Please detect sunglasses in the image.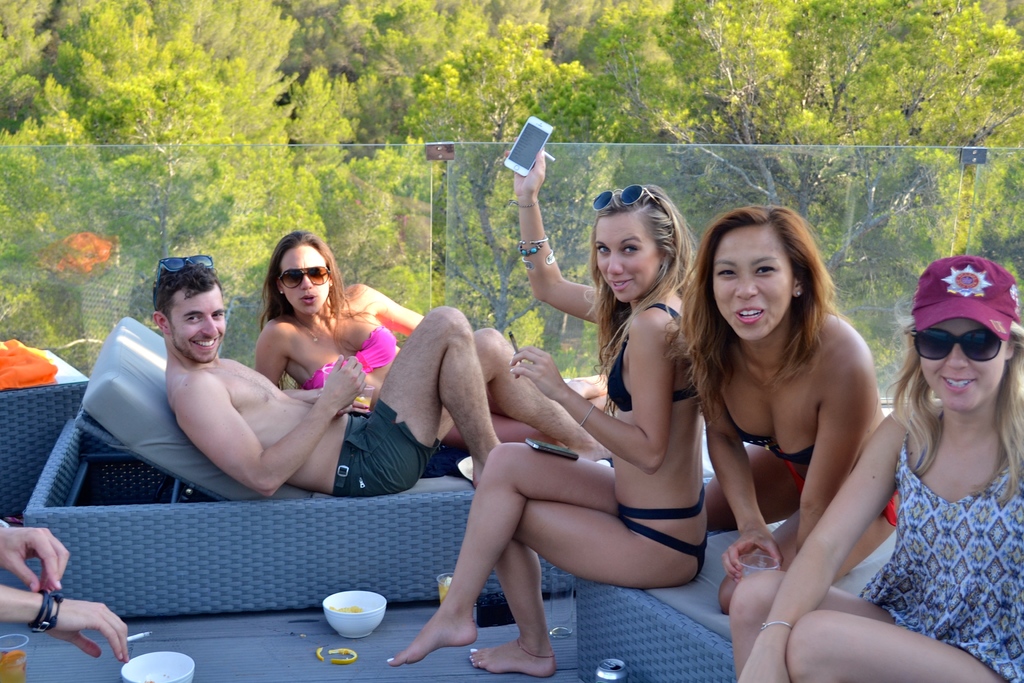
<box>154,253,214,278</box>.
